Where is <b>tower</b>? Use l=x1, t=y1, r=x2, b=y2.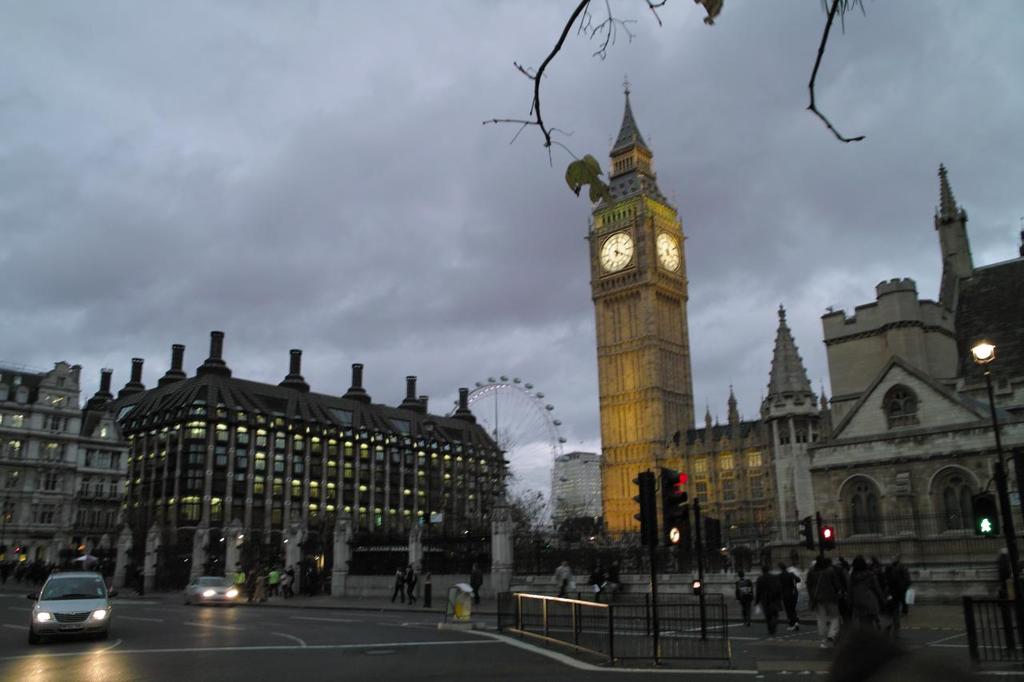
l=930, t=164, r=990, b=302.
